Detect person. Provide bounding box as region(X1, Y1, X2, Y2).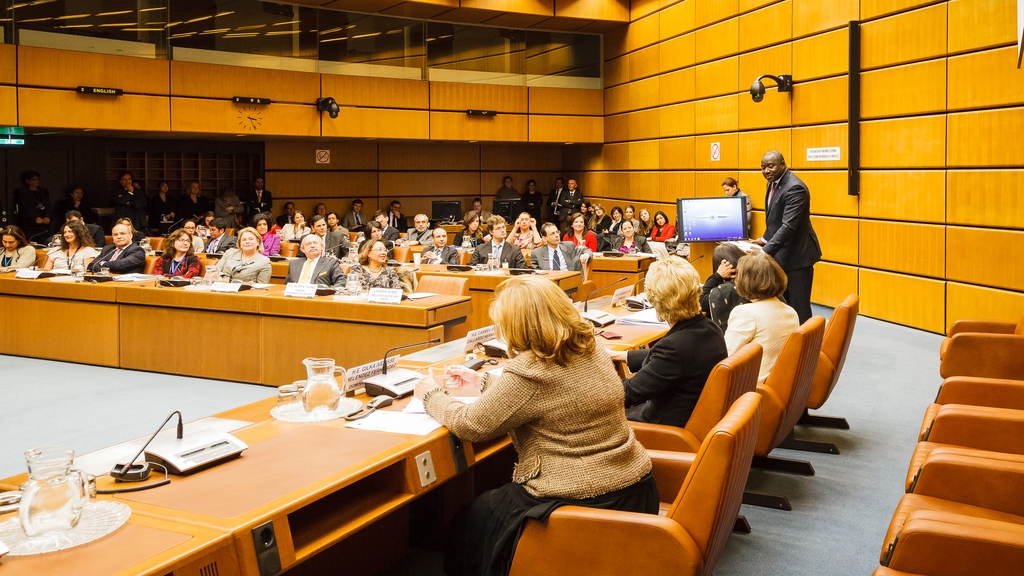
region(611, 220, 653, 253).
